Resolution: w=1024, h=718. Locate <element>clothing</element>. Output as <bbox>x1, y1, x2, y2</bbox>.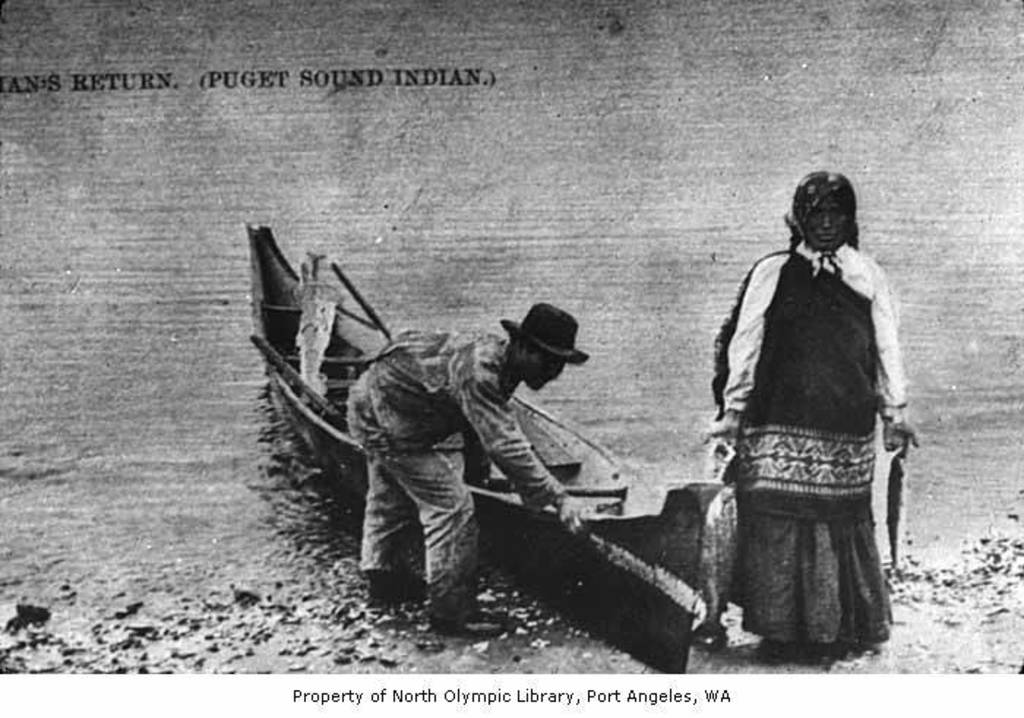
<bbox>339, 328, 563, 629</bbox>.
